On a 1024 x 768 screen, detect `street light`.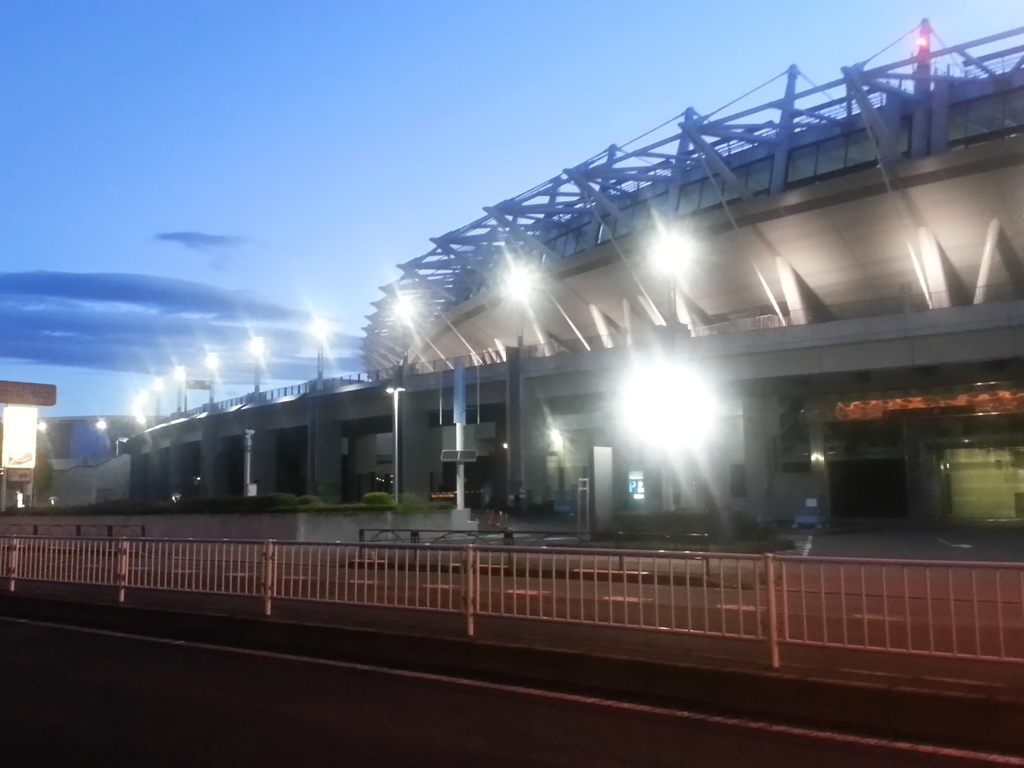
[145,378,162,426].
